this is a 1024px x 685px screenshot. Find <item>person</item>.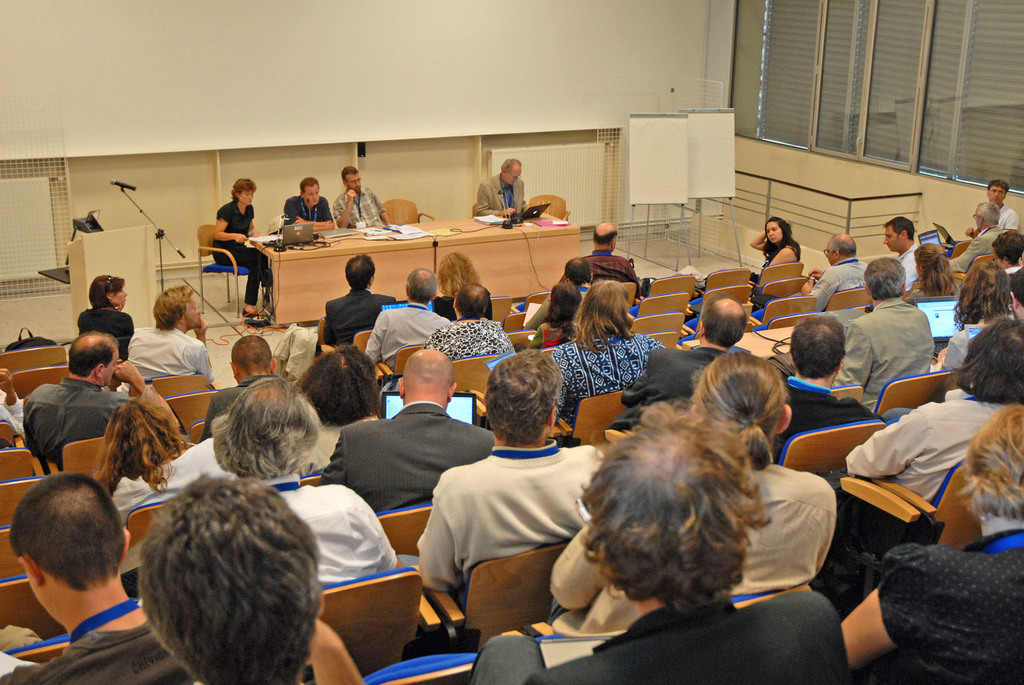
Bounding box: locate(413, 344, 608, 592).
